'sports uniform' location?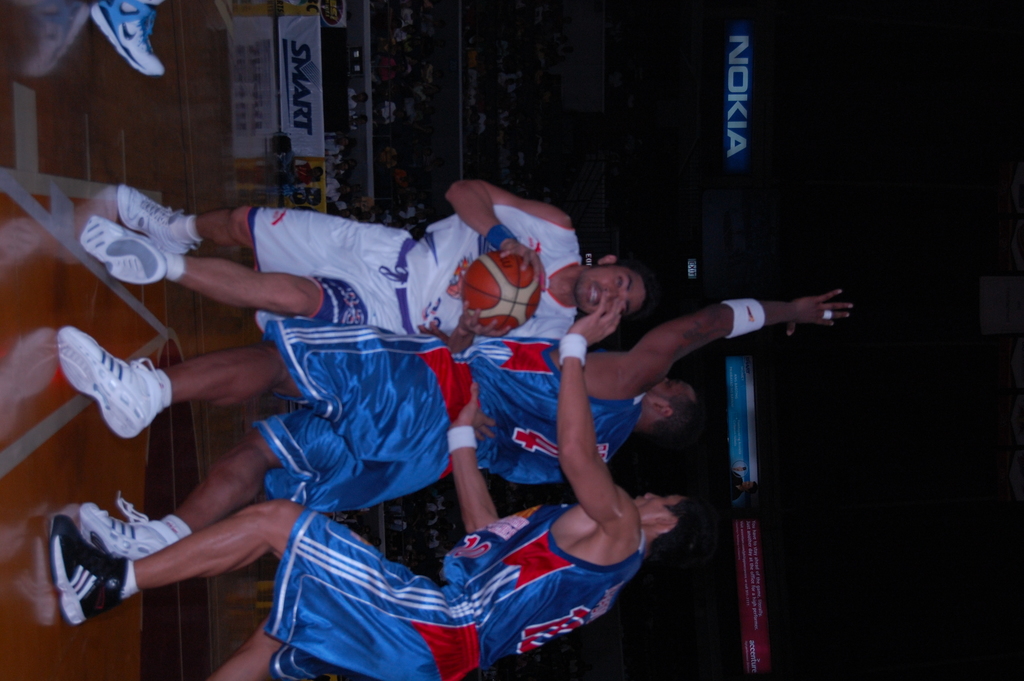
<region>271, 311, 660, 518</region>
